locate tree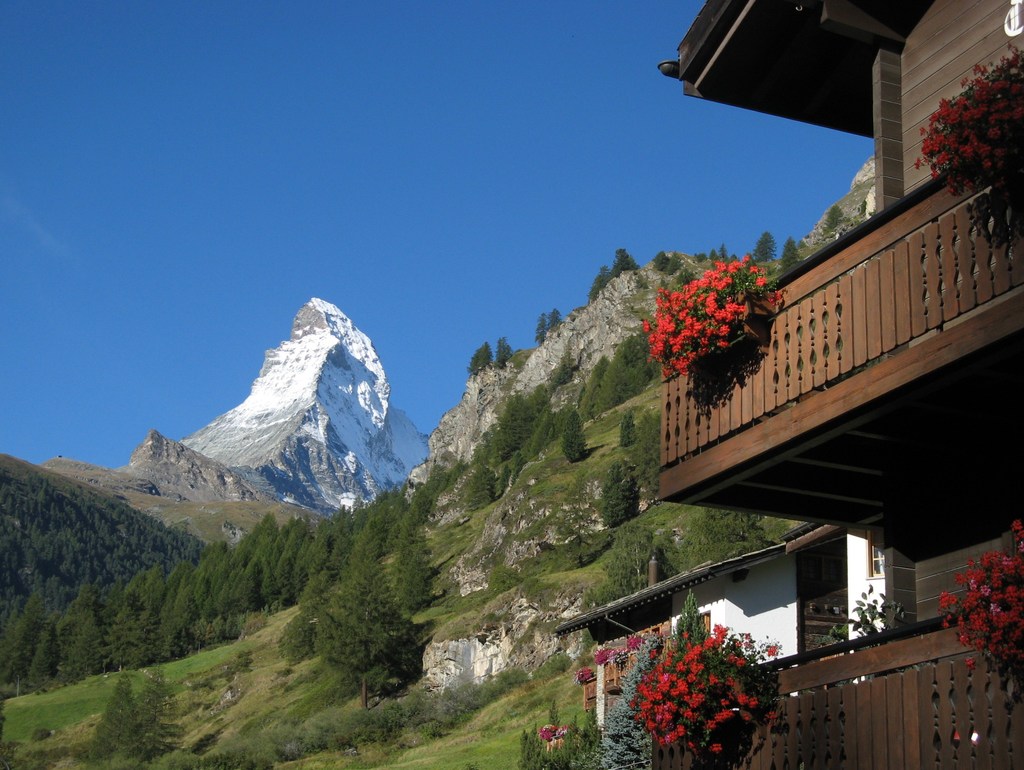
[815,204,847,232]
